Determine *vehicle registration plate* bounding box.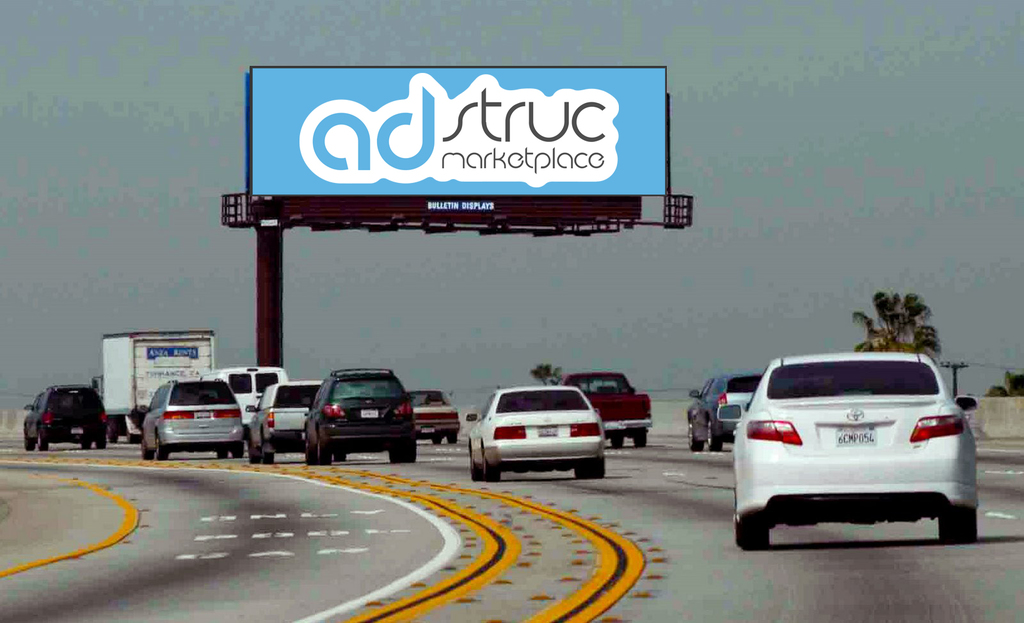
Determined: left=361, top=409, right=378, bottom=418.
